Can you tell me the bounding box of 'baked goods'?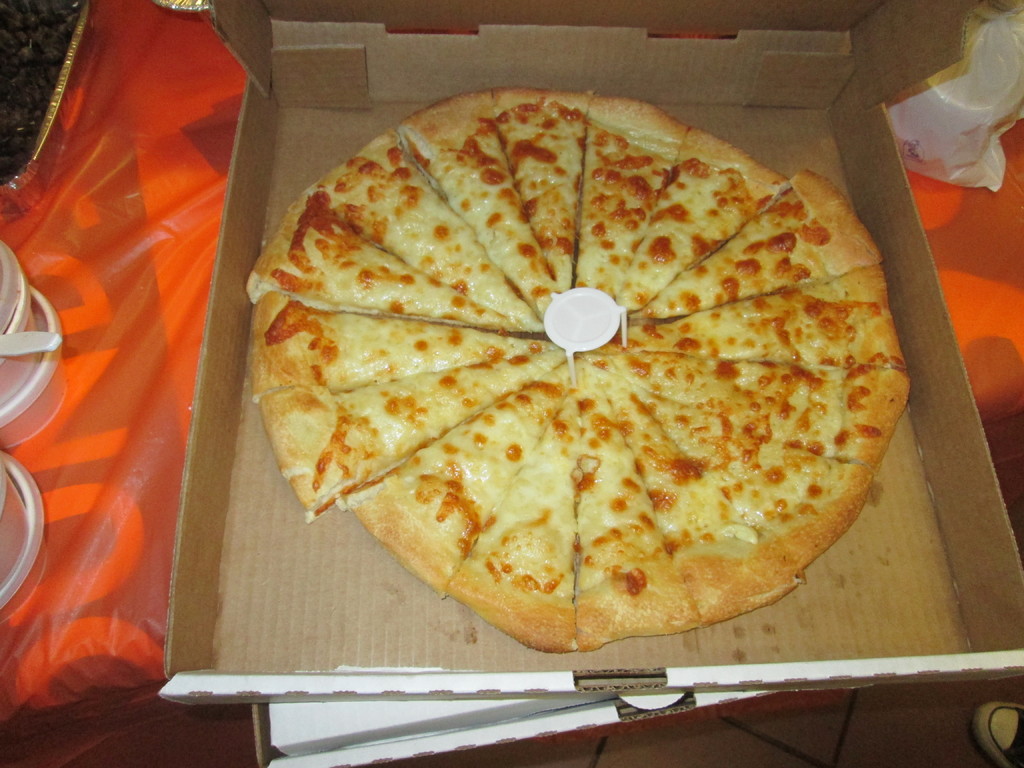
<bbox>236, 83, 916, 653</bbox>.
